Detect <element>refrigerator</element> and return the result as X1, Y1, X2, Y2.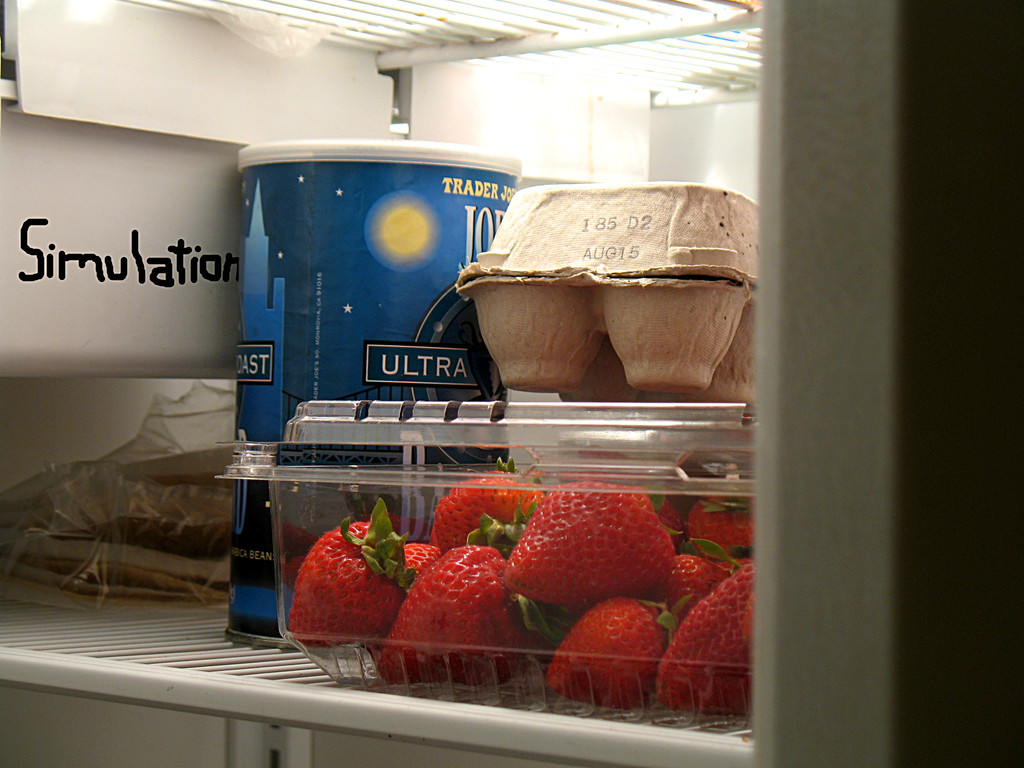
0, 0, 1023, 767.
